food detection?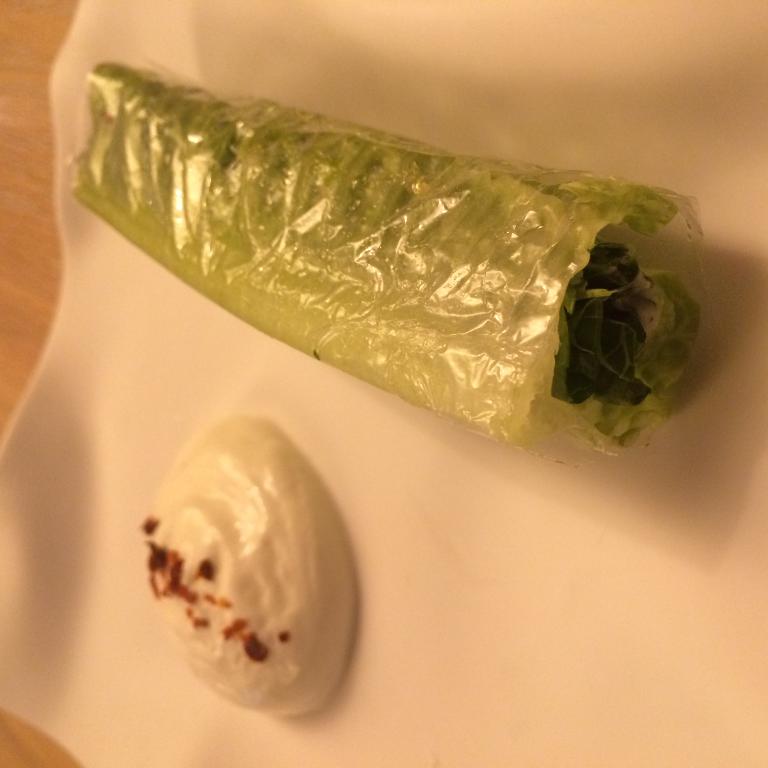
[0, 78, 701, 459]
